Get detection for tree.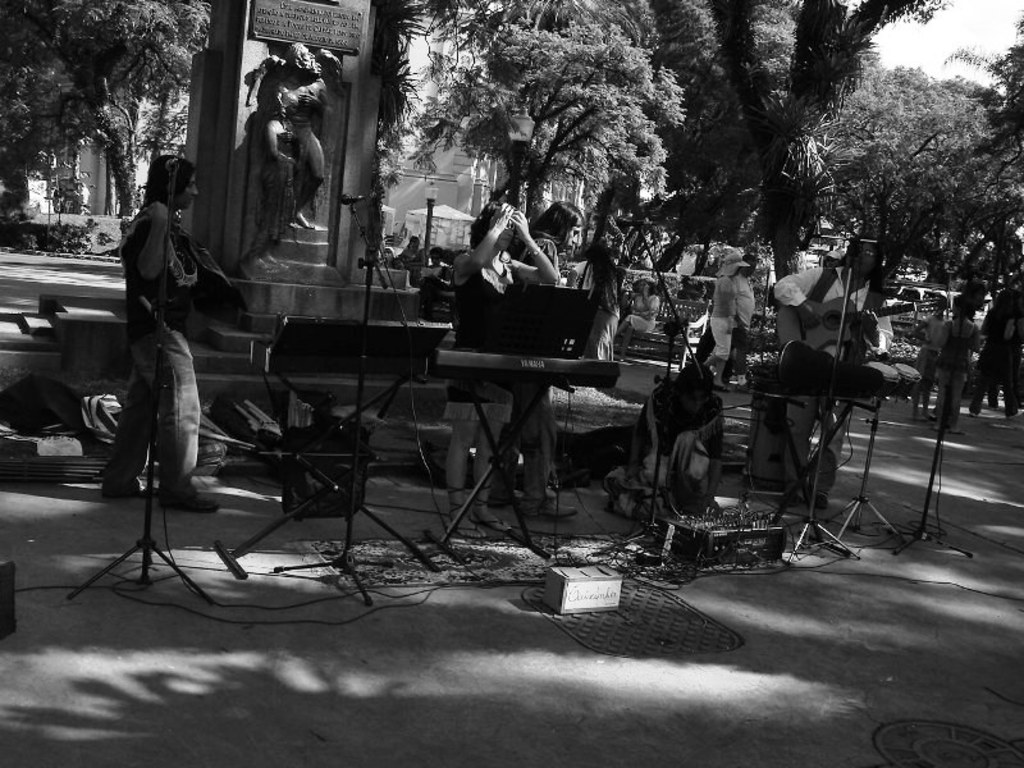
Detection: bbox=(401, 26, 687, 236).
